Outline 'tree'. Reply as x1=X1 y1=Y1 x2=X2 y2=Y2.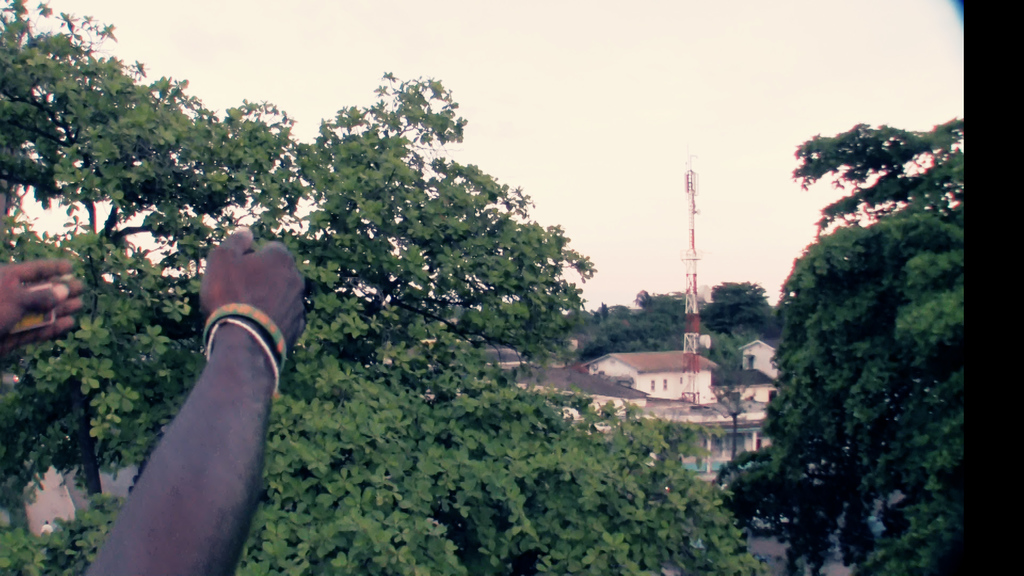
x1=282 y1=65 x2=589 y2=394.
